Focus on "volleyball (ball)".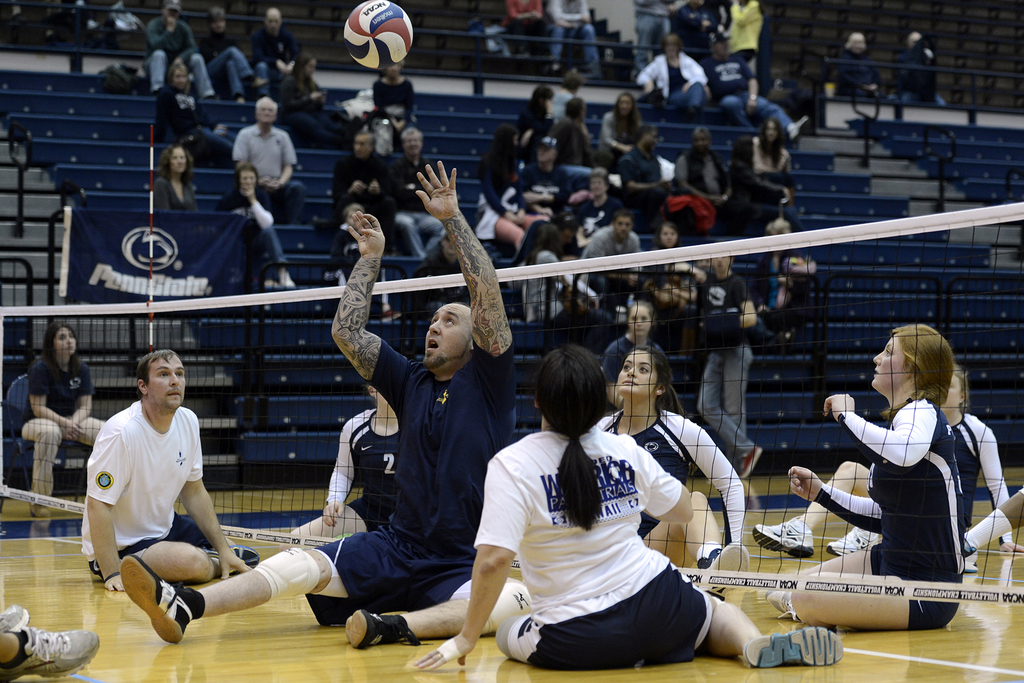
Focused at x1=341 y1=0 x2=414 y2=70.
